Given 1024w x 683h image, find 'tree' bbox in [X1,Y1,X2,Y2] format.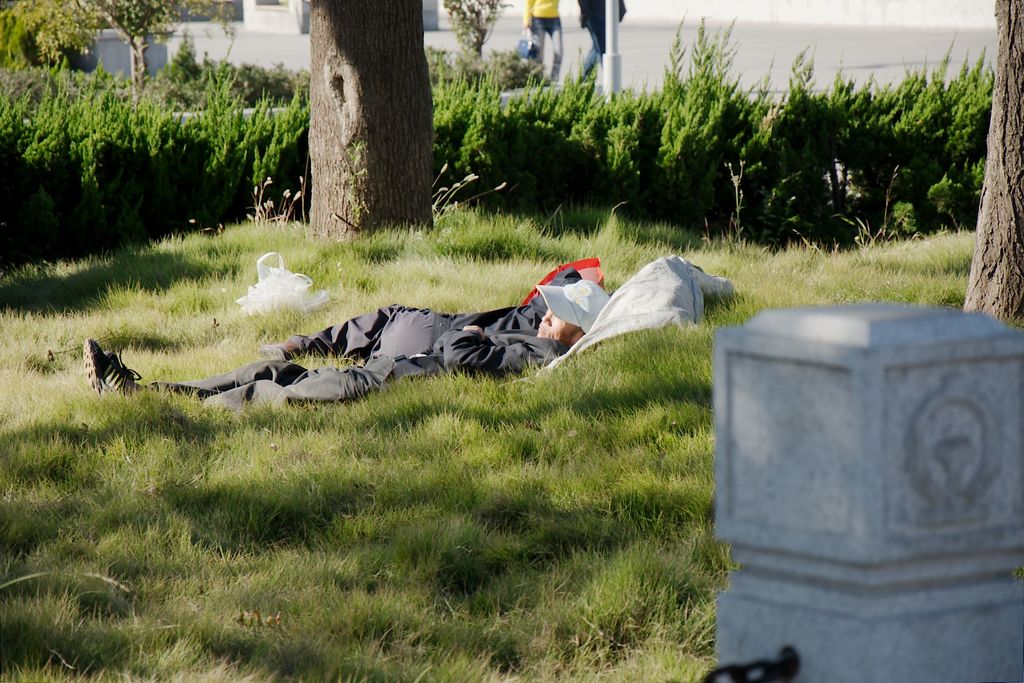
[14,0,244,114].
